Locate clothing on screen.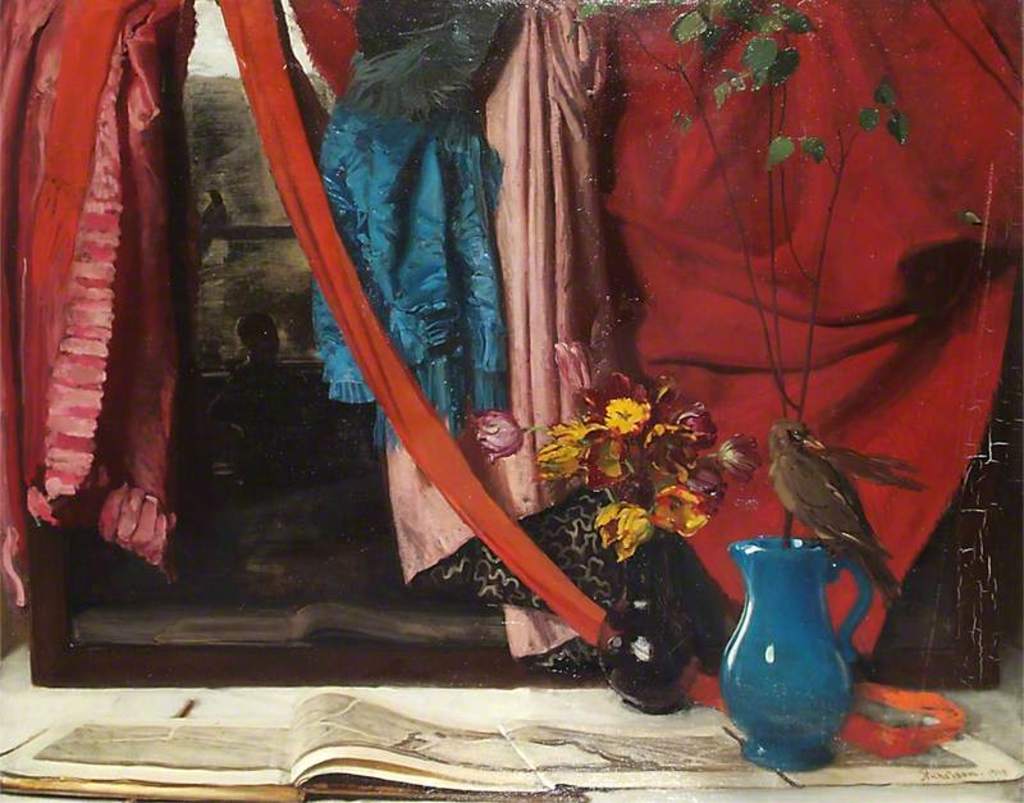
On screen at 305, 0, 640, 638.
